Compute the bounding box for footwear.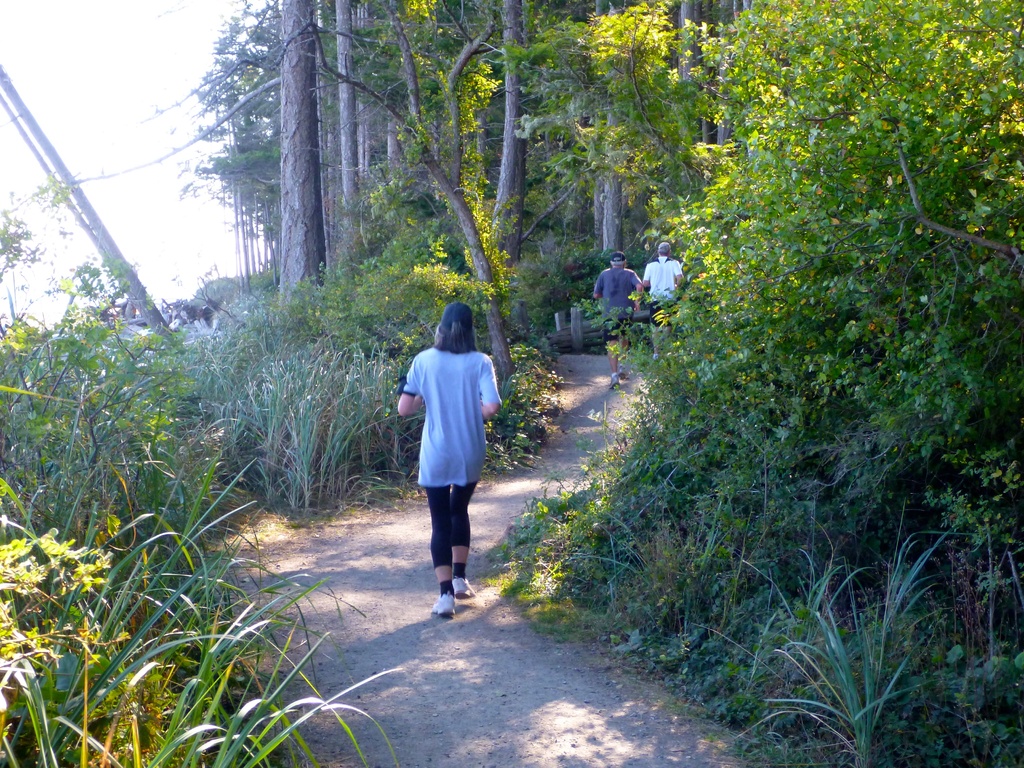
618, 366, 630, 382.
